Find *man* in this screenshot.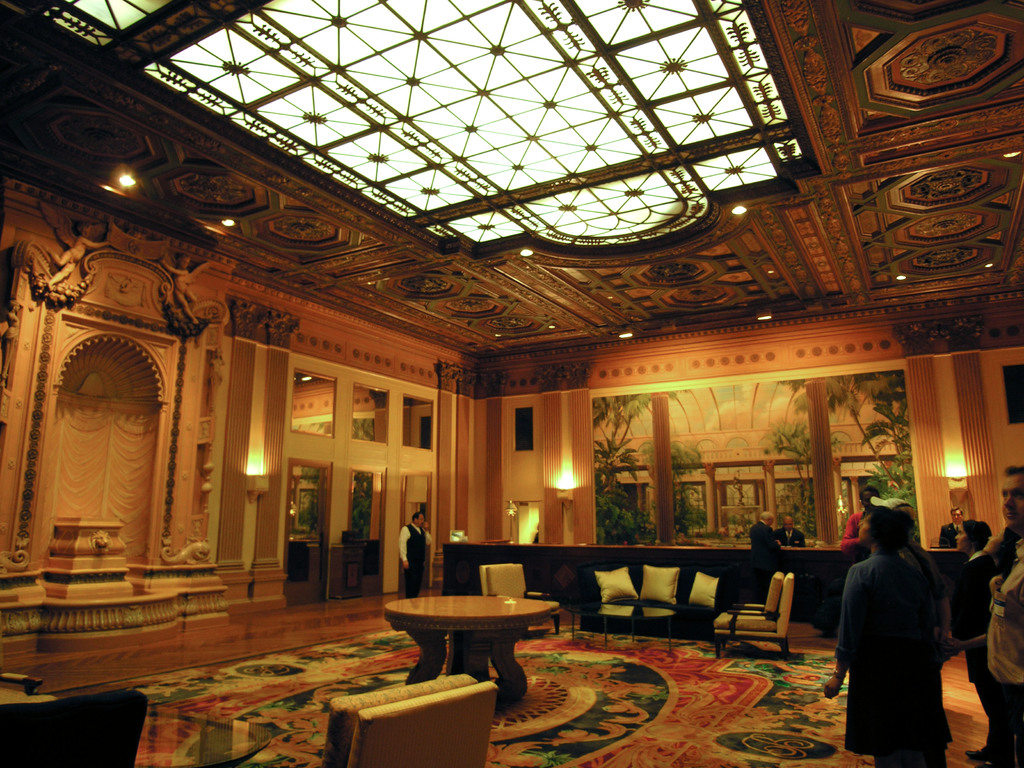
The bounding box for *man* is Rect(396, 513, 433, 598).
